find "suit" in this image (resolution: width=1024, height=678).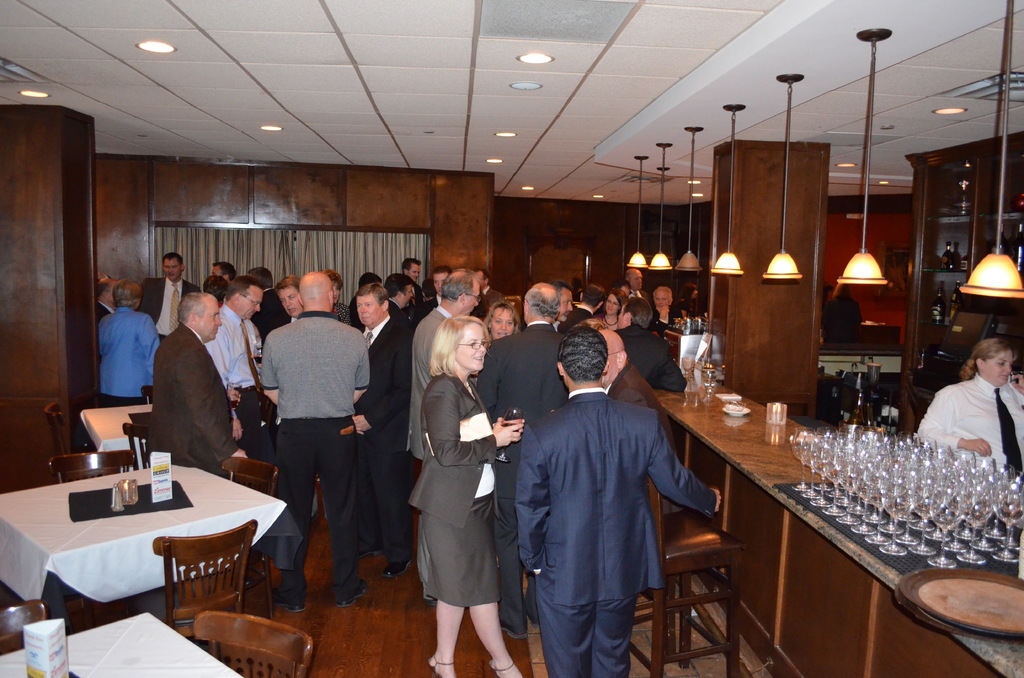
x1=141, y1=320, x2=241, y2=487.
